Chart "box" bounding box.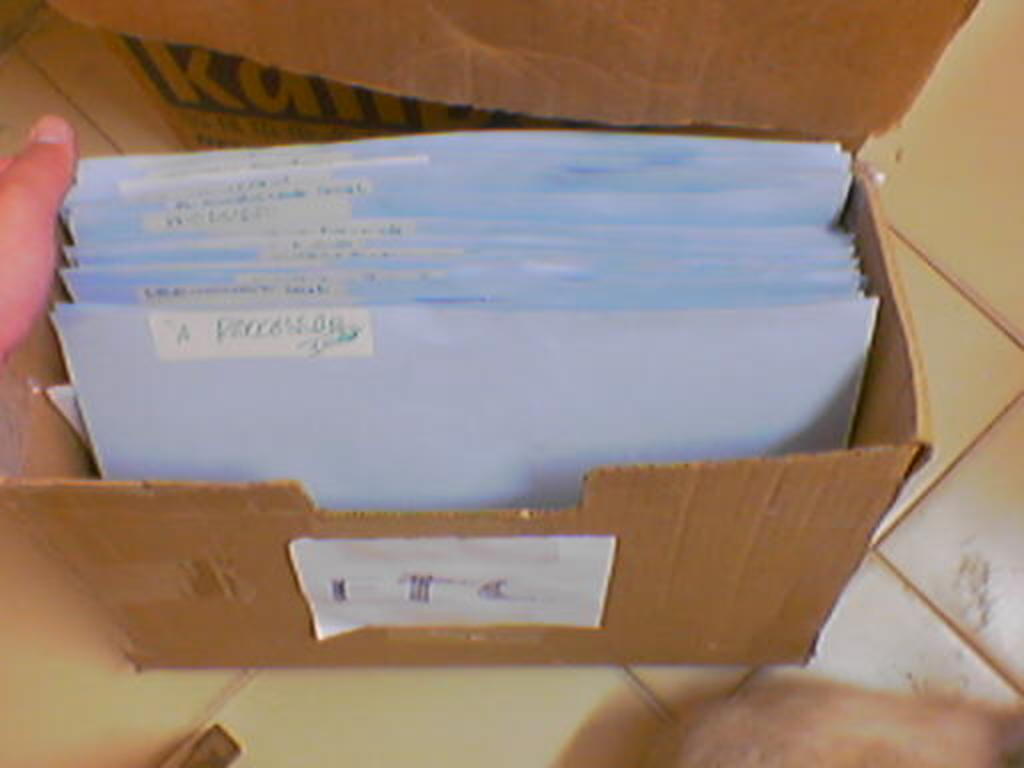
Charted: detection(60, 0, 984, 154).
